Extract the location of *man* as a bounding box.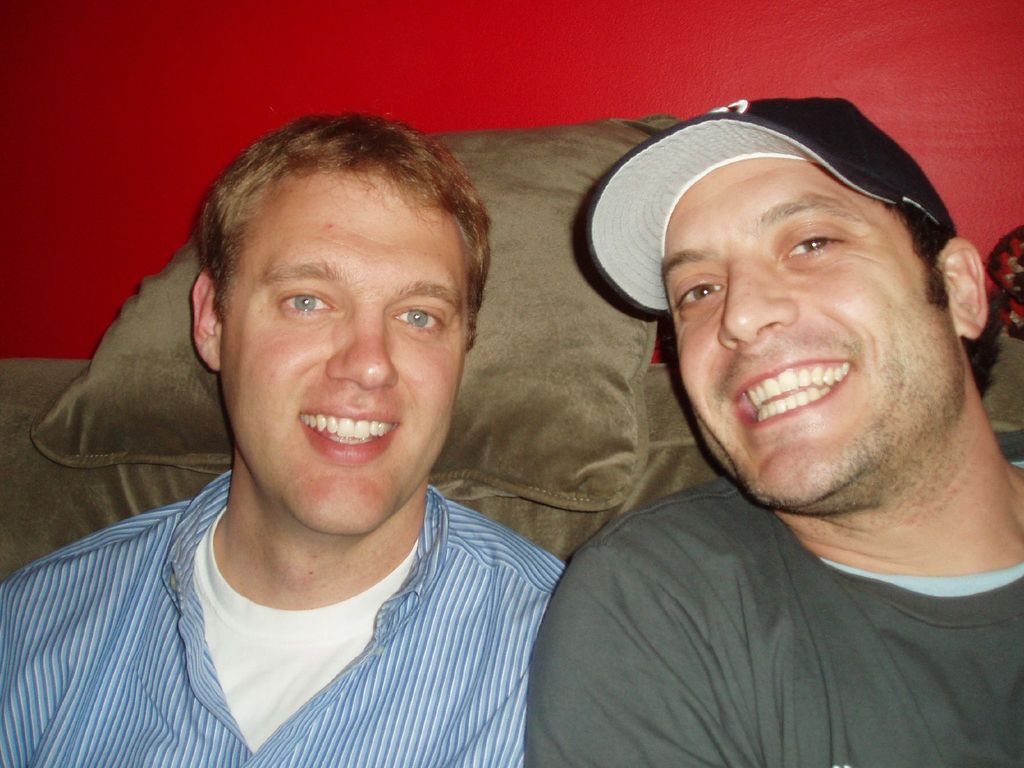
(429, 77, 1023, 767).
